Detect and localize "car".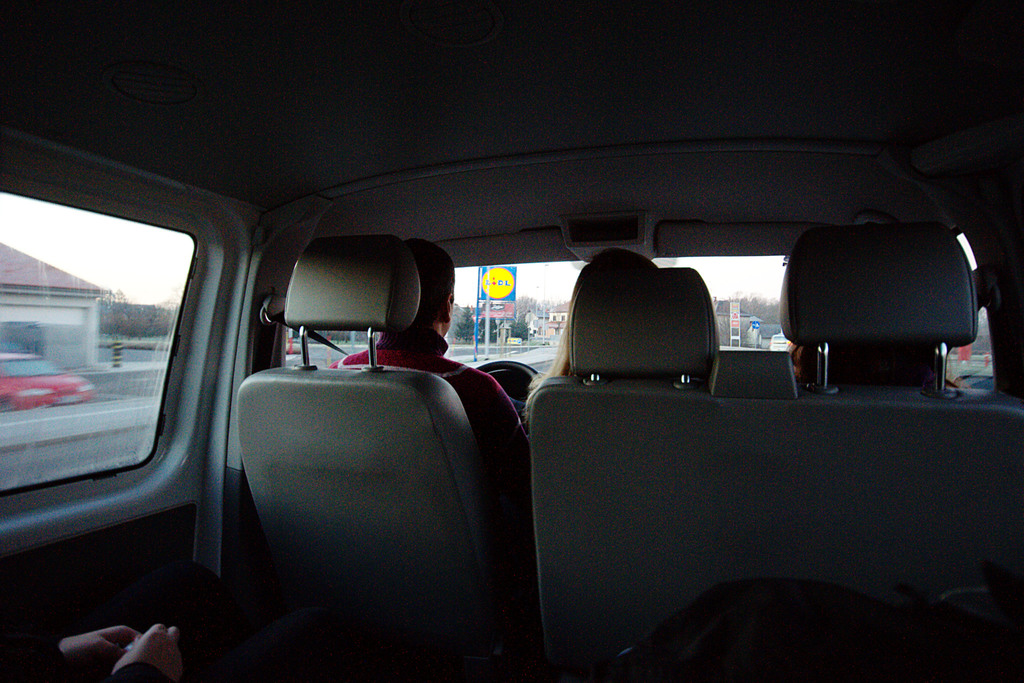
Localized at [x1=0, y1=9, x2=1023, y2=682].
